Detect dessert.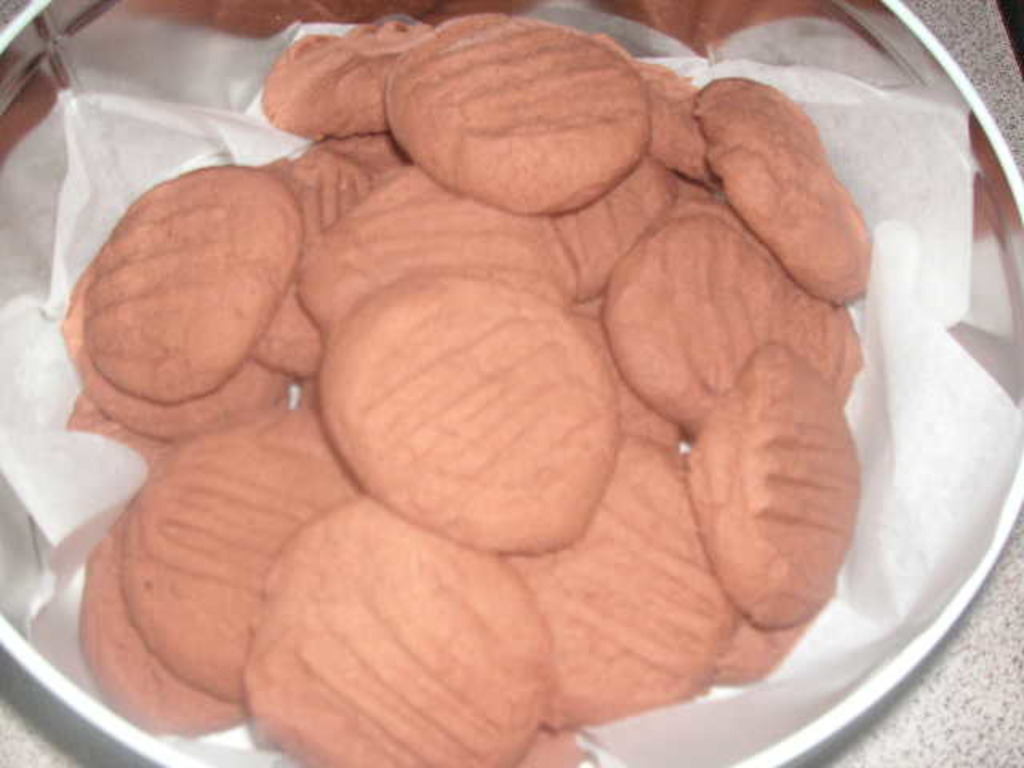
Detected at x1=371 y1=32 x2=650 y2=214.
